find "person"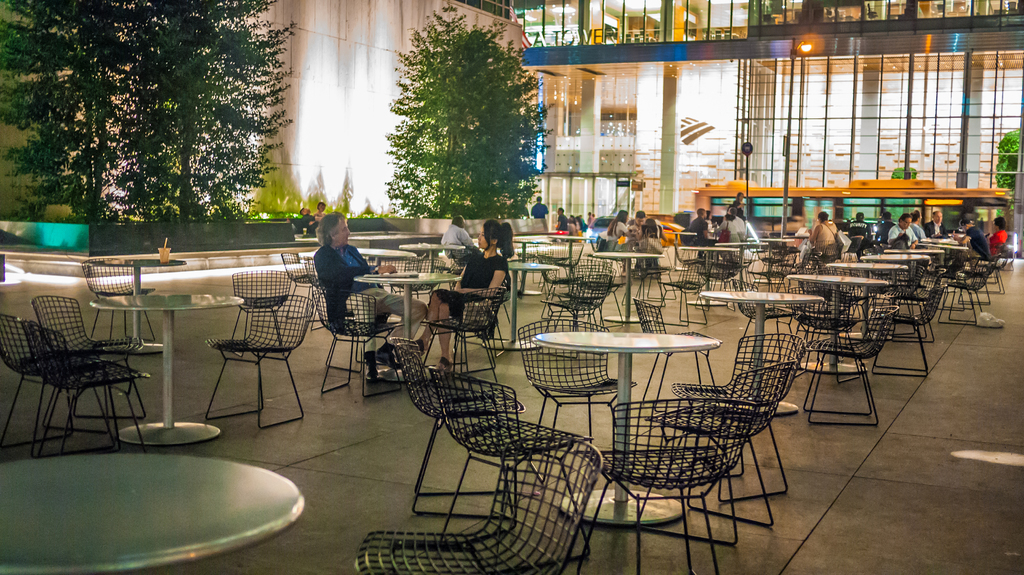
Rect(721, 215, 739, 264)
